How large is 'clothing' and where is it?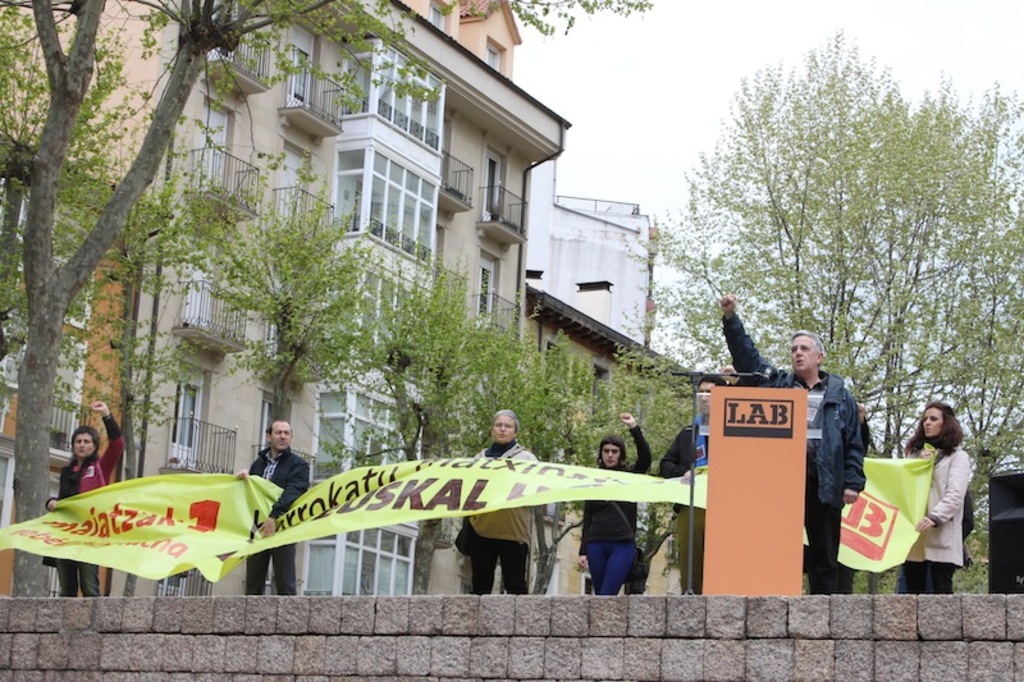
Bounding box: x1=46, y1=416, x2=124, y2=603.
